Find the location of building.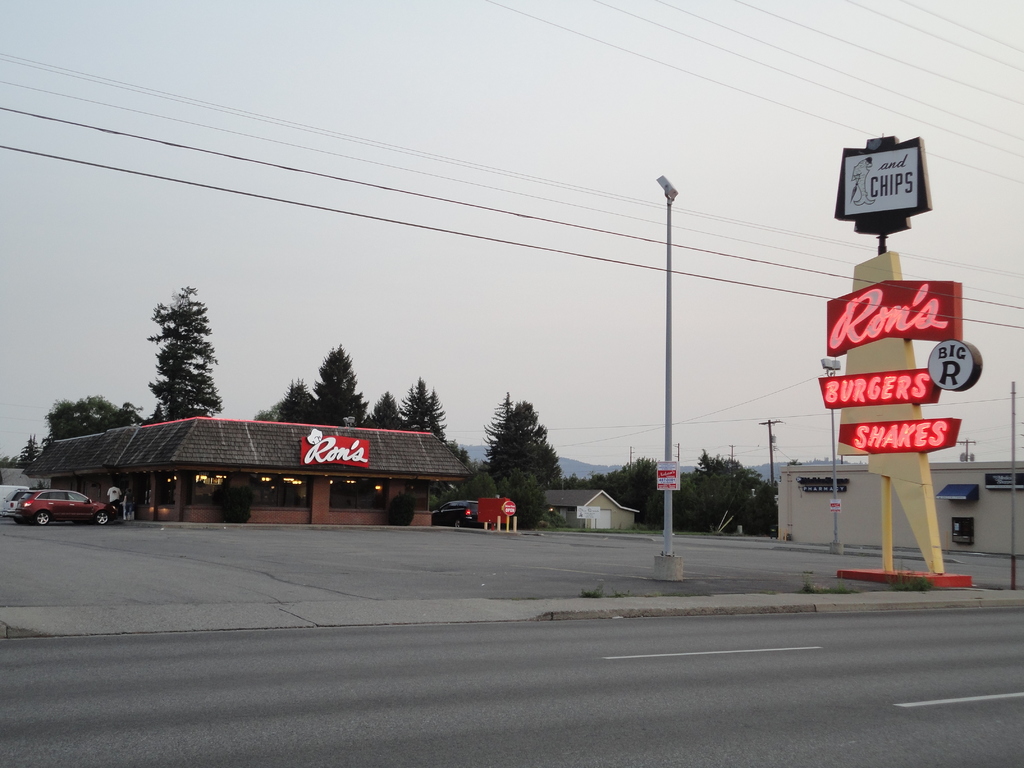
Location: bbox=(776, 452, 1023, 595).
